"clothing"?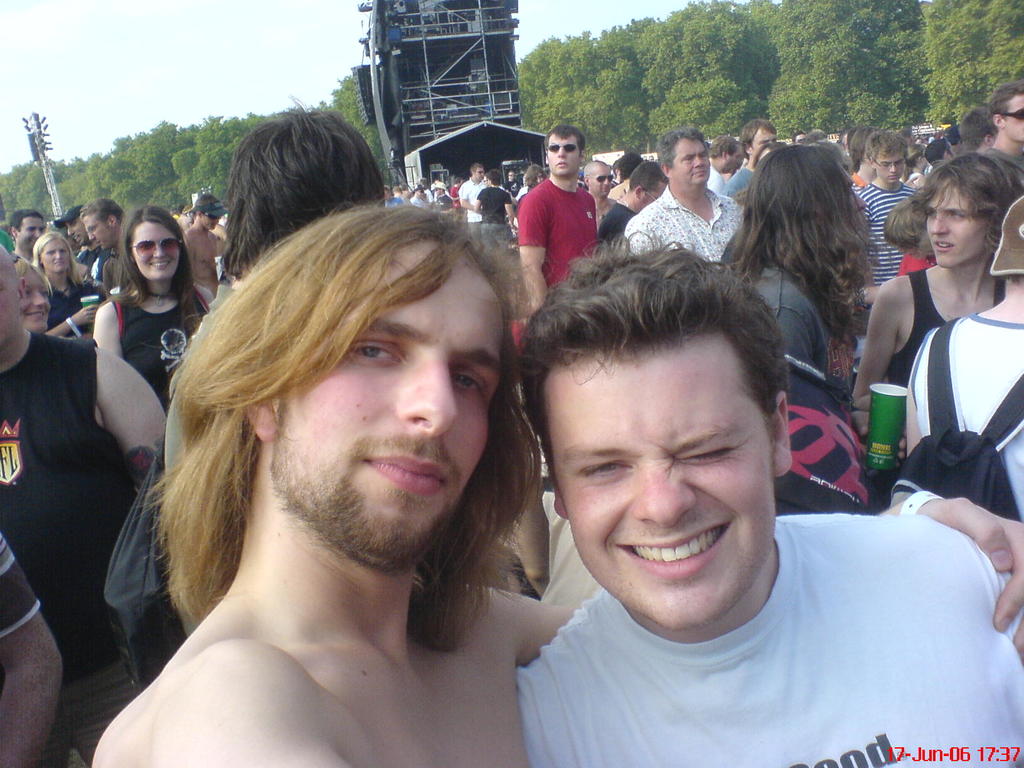
(515, 372, 602, 604)
